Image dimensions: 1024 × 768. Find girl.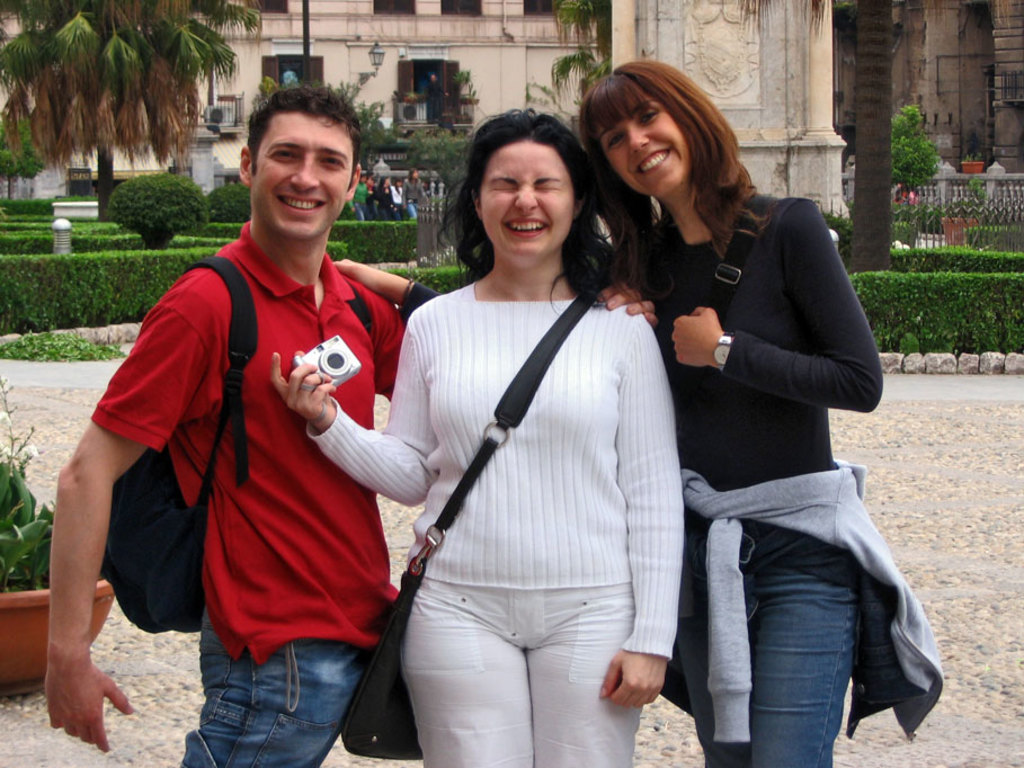
box(322, 50, 942, 767).
